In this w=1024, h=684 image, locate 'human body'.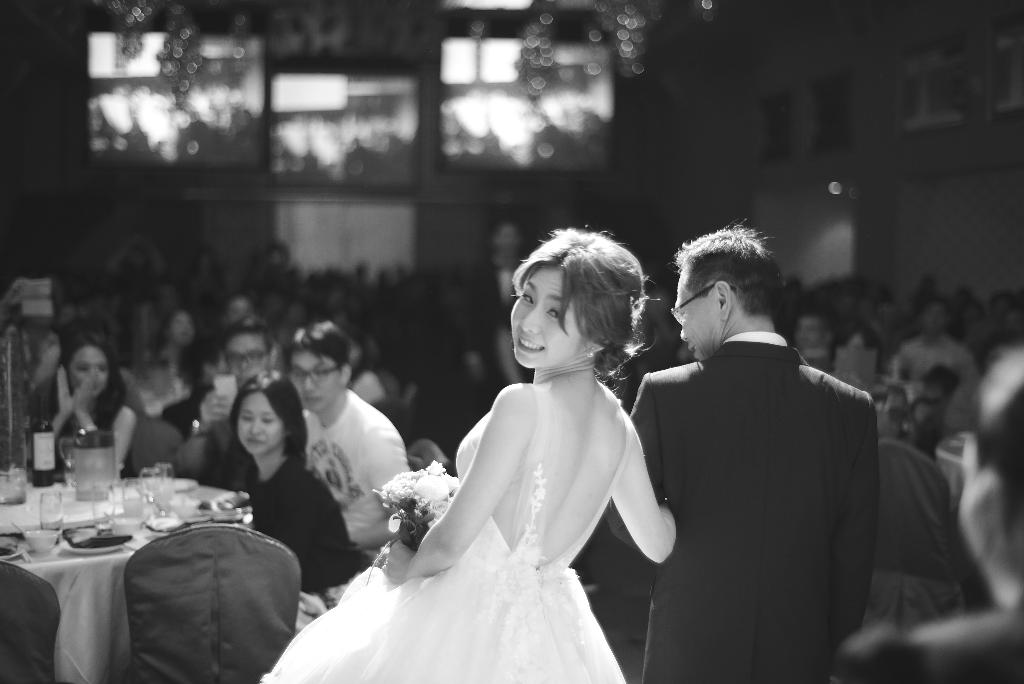
Bounding box: l=326, t=232, r=724, b=672.
